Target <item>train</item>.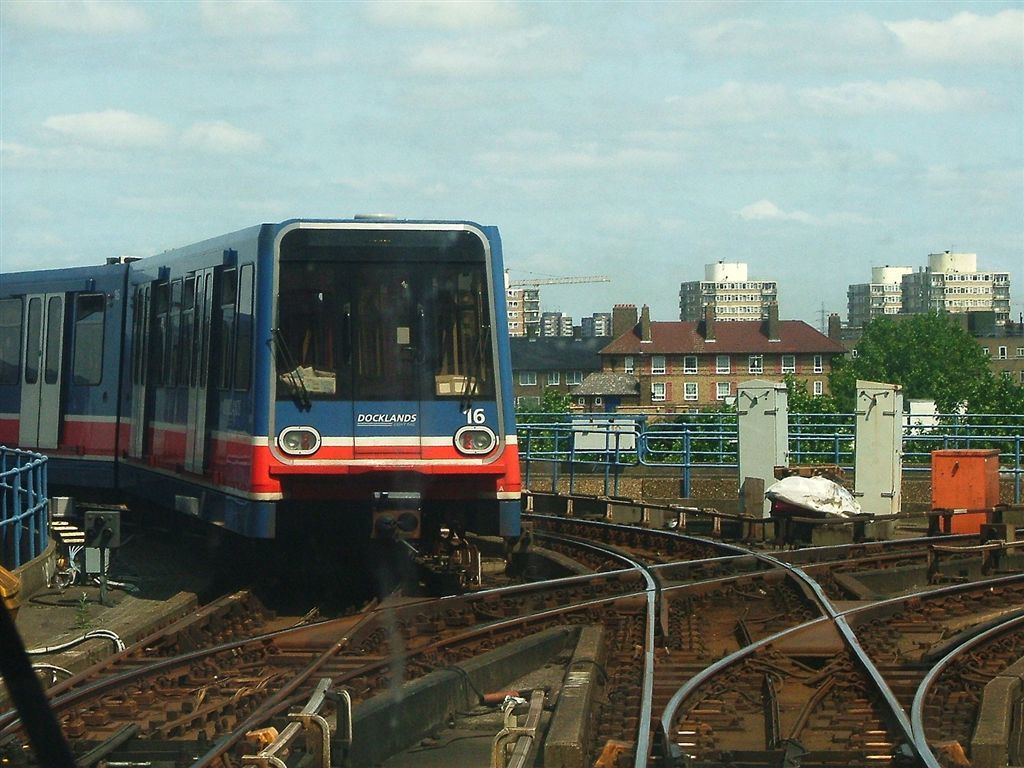
Target region: x1=6, y1=215, x2=524, y2=602.
